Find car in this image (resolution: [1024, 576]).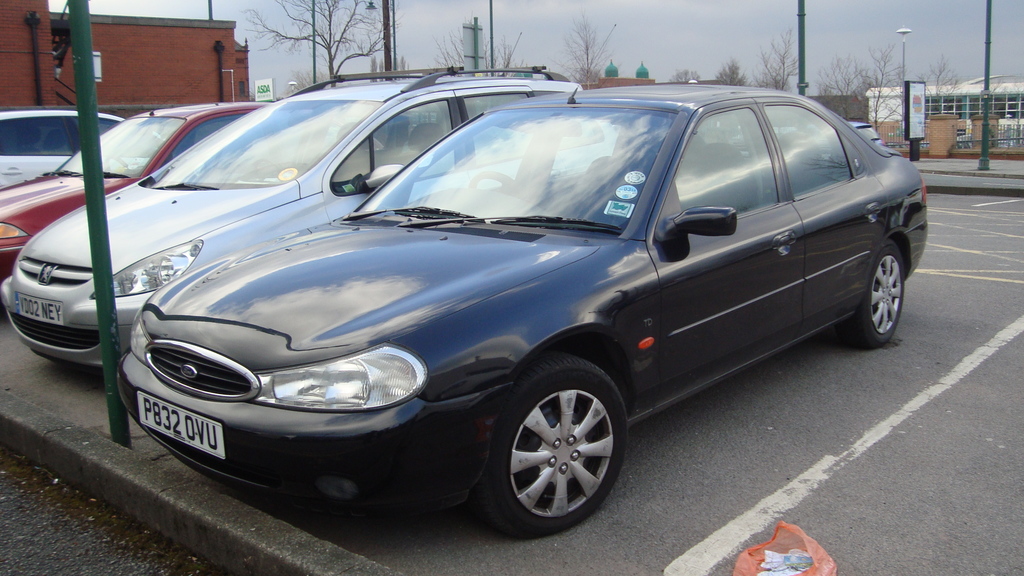
bbox=[1, 33, 618, 368].
